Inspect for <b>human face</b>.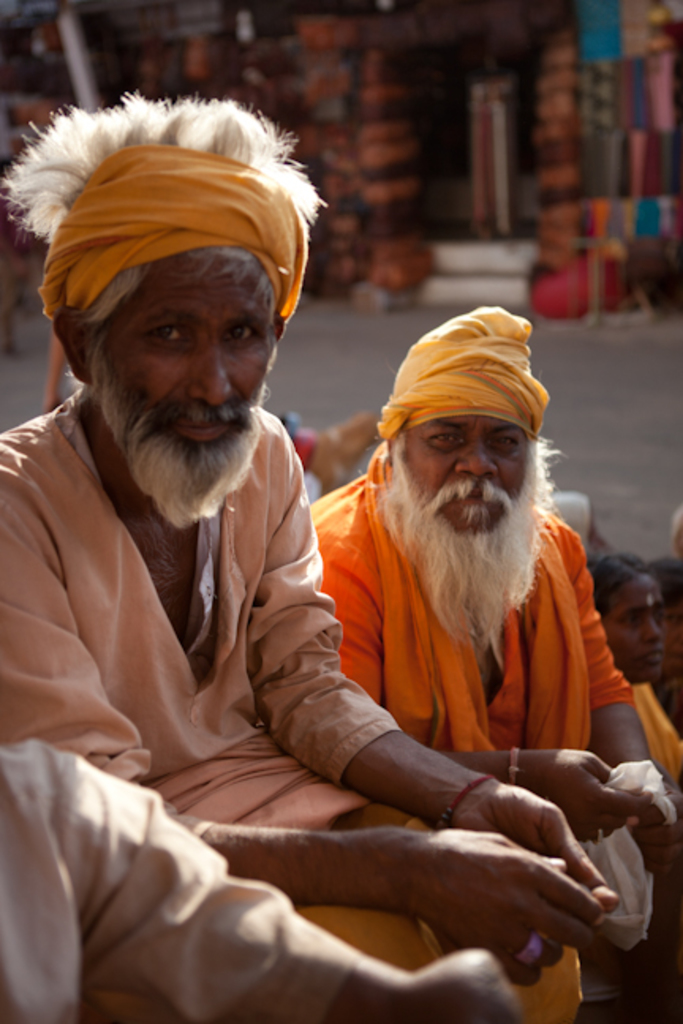
Inspection: bbox(85, 245, 277, 472).
